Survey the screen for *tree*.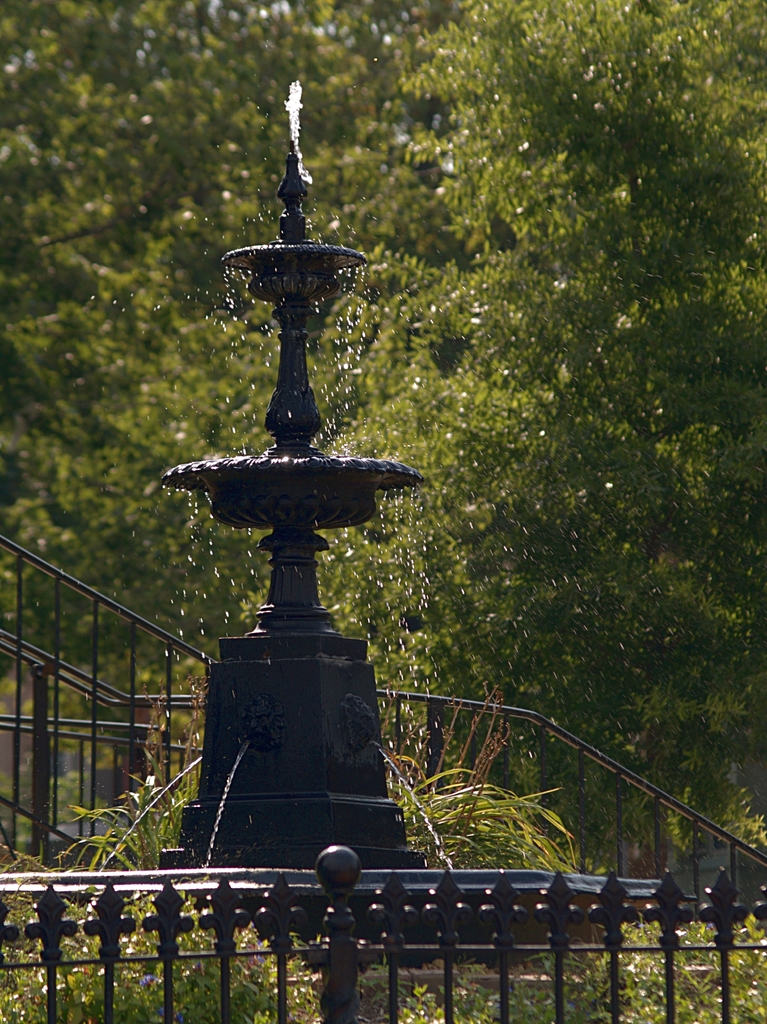
Survey found: region(0, 0, 352, 884).
